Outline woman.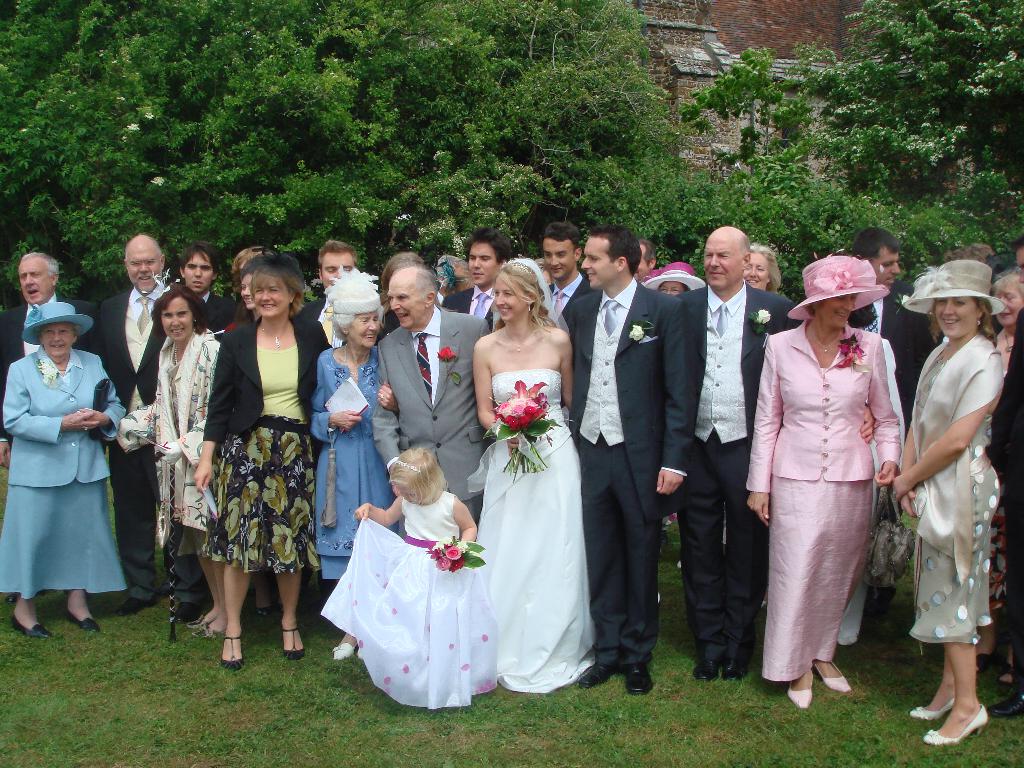
Outline: 986/264/1023/360.
